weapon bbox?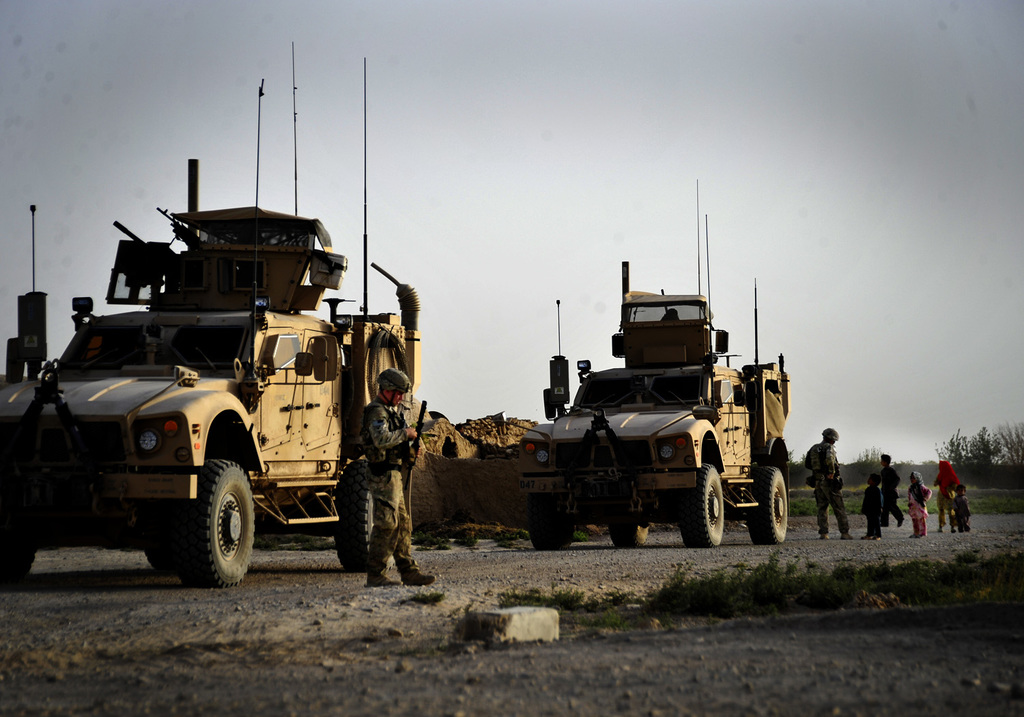
box(154, 202, 213, 259)
